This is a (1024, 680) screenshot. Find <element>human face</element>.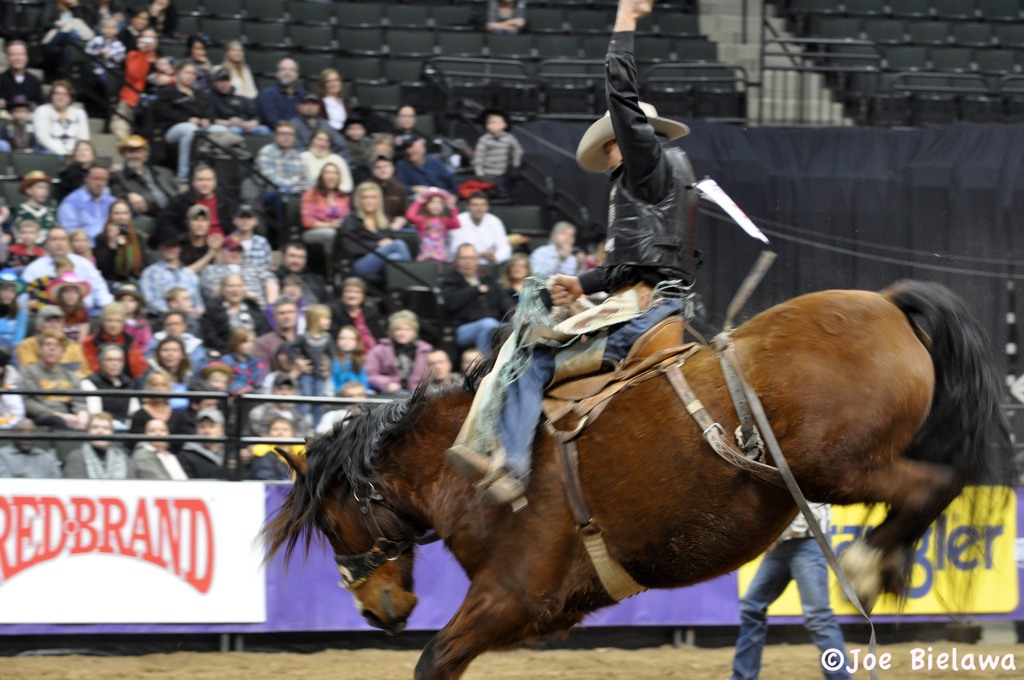
Bounding box: 45:314:65:334.
